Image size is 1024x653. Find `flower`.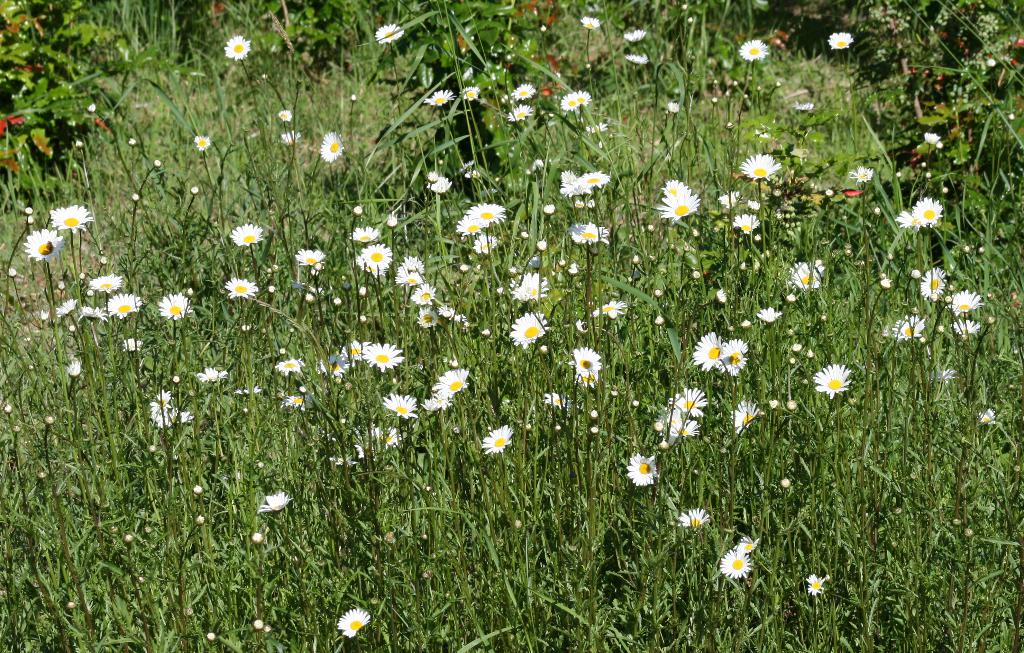
(x1=334, y1=607, x2=372, y2=640).
